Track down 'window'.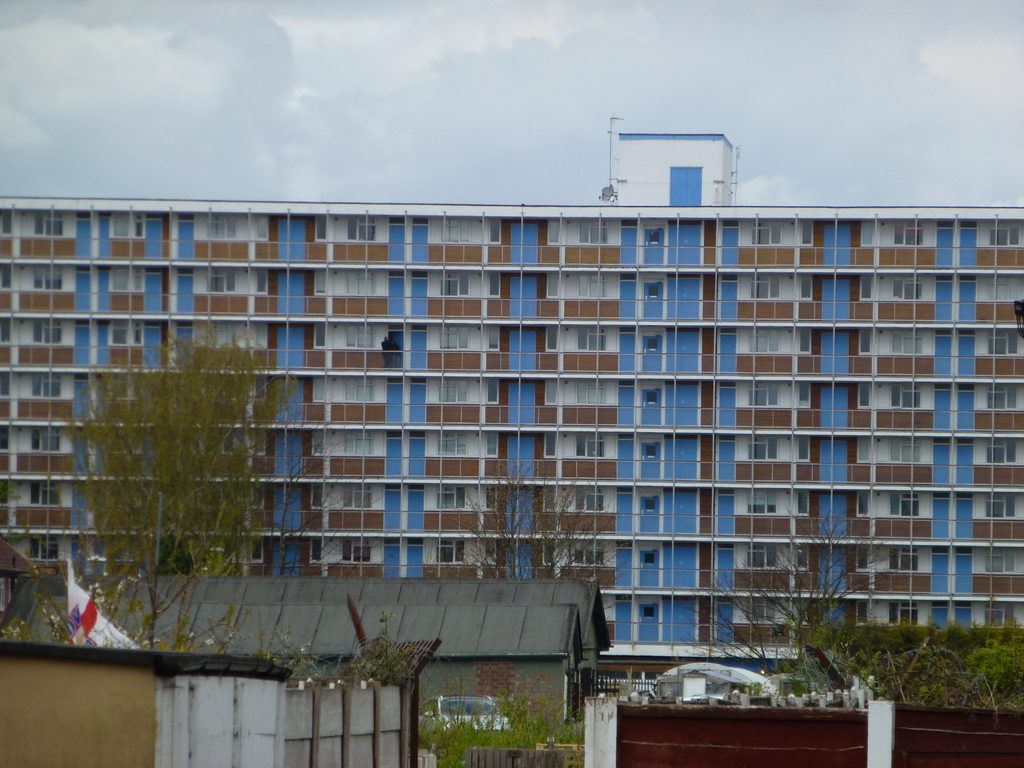
Tracked to <box>0,314,19,355</box>.
